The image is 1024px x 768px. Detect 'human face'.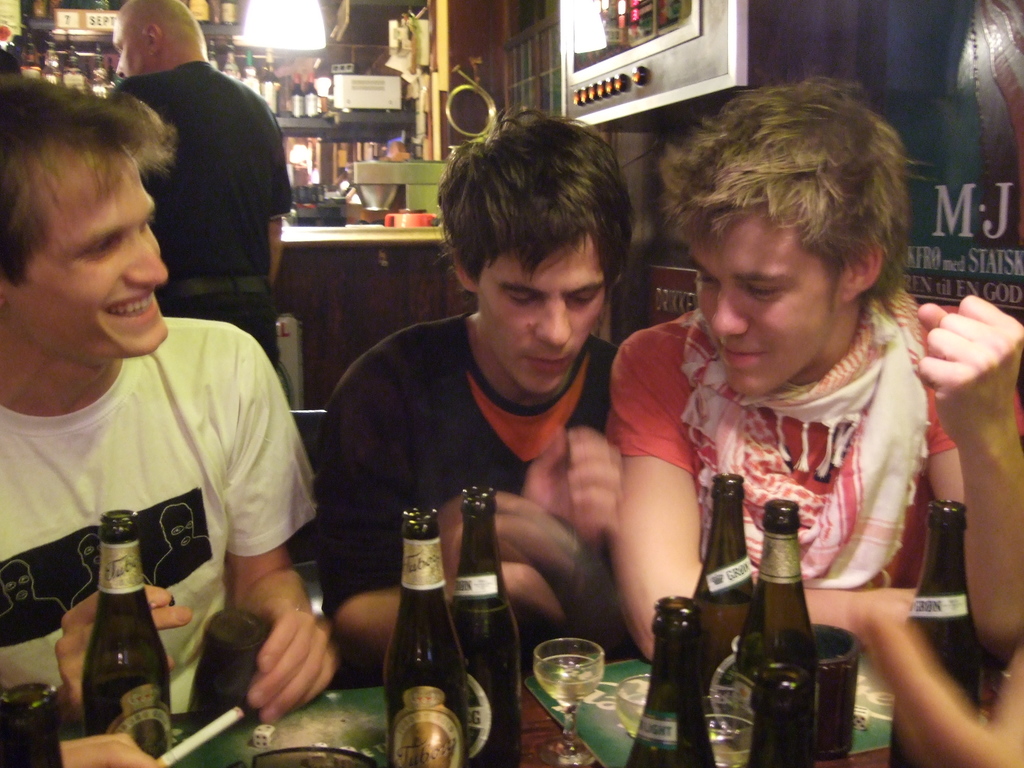
Detection: 114,22,147,73.
